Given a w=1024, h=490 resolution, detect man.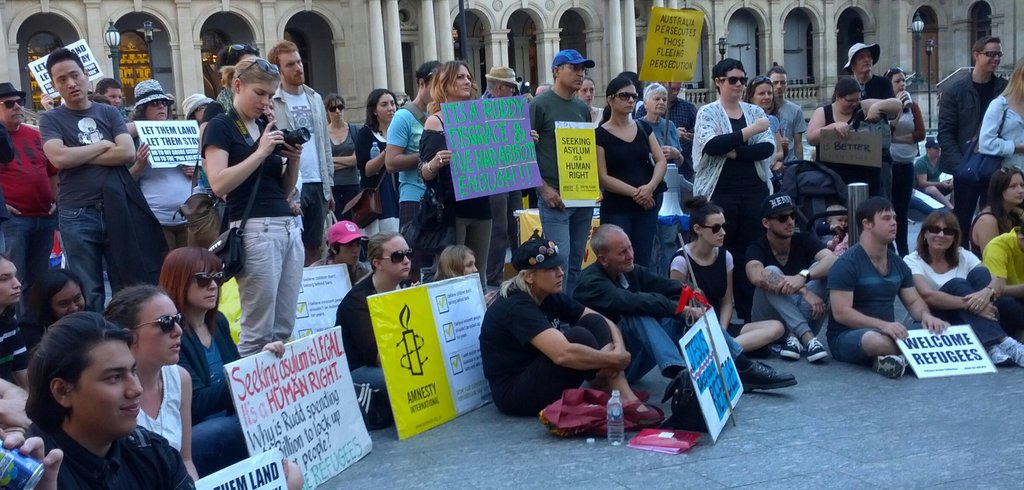
x1=528, y1=55, x2=596, y2=297.
